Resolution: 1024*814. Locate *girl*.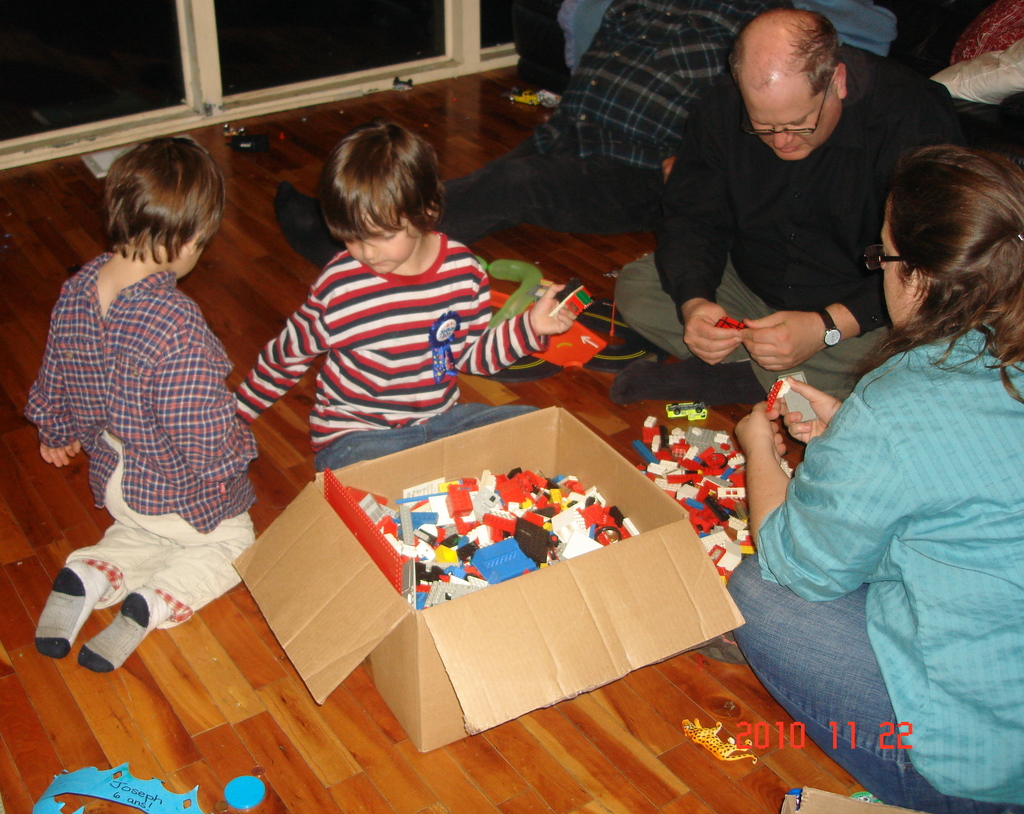
728:148:1023:813.
